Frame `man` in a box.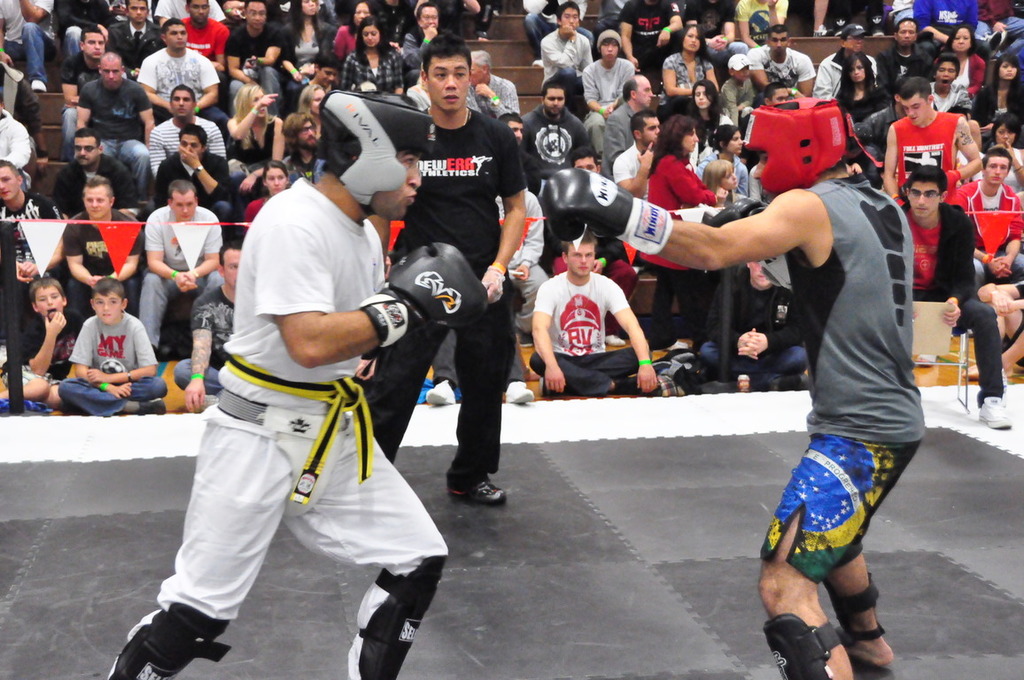
(left=550, top=155, right=637, bottom=298).
